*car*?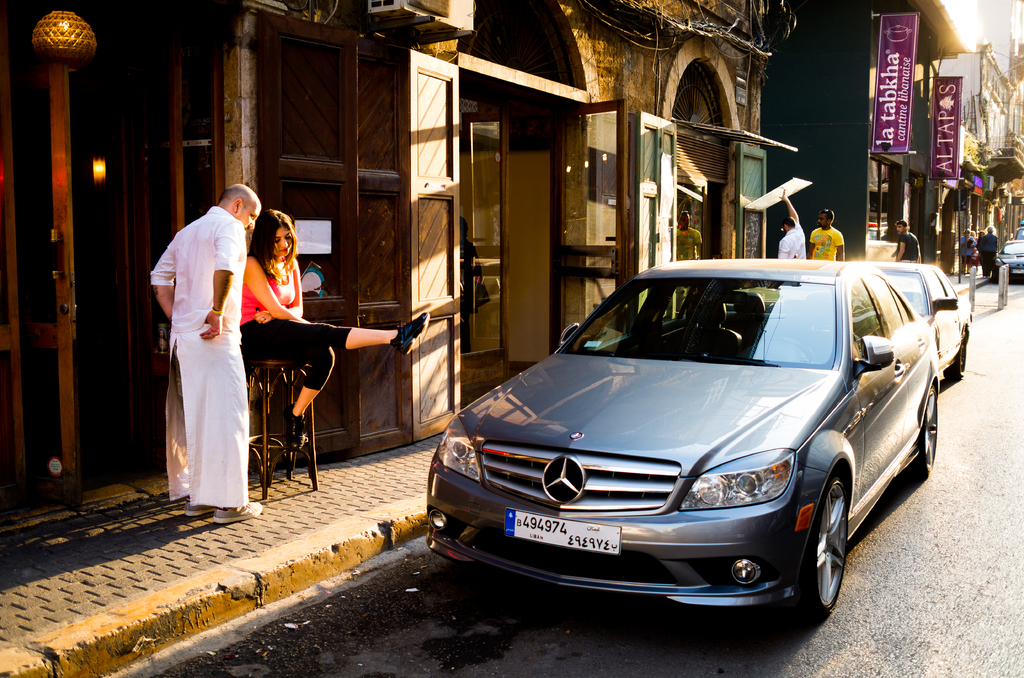
{"left": 1013, "top": 221, "right": 1023, "bottom": 239}
